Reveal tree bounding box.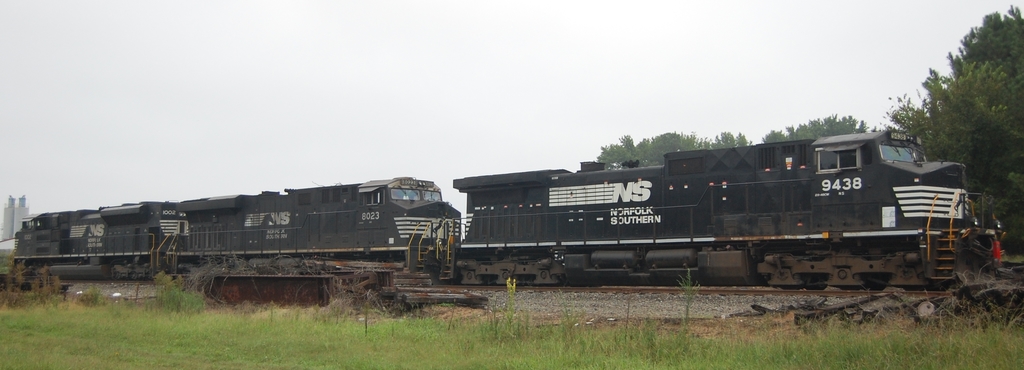
Revealed: <box>761,107,876,145</box>.
